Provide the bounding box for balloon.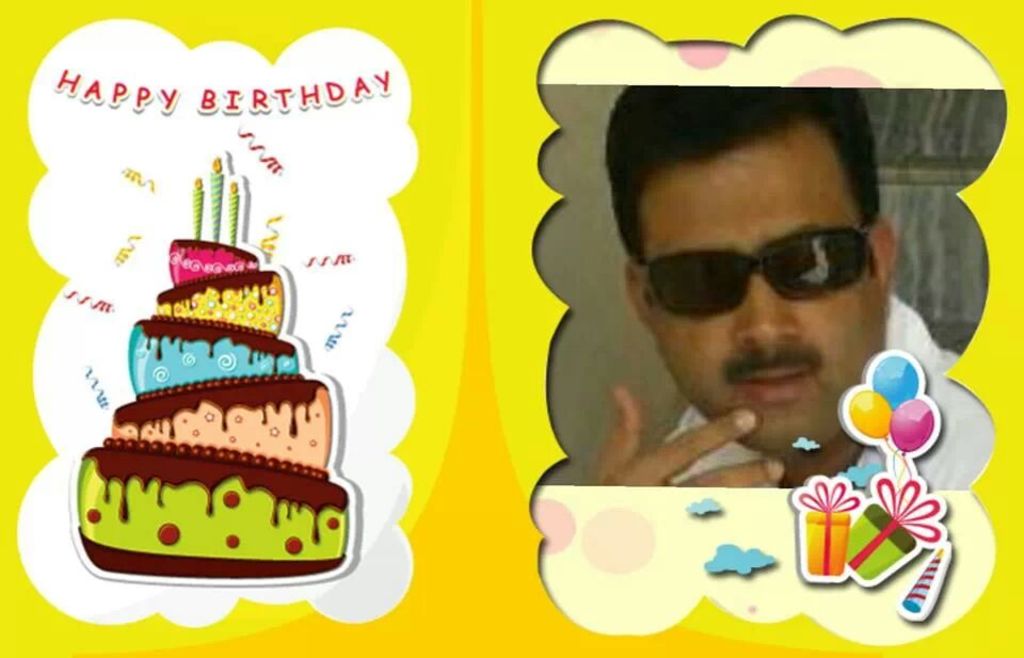
select_region(892, 398, 931, 451).
